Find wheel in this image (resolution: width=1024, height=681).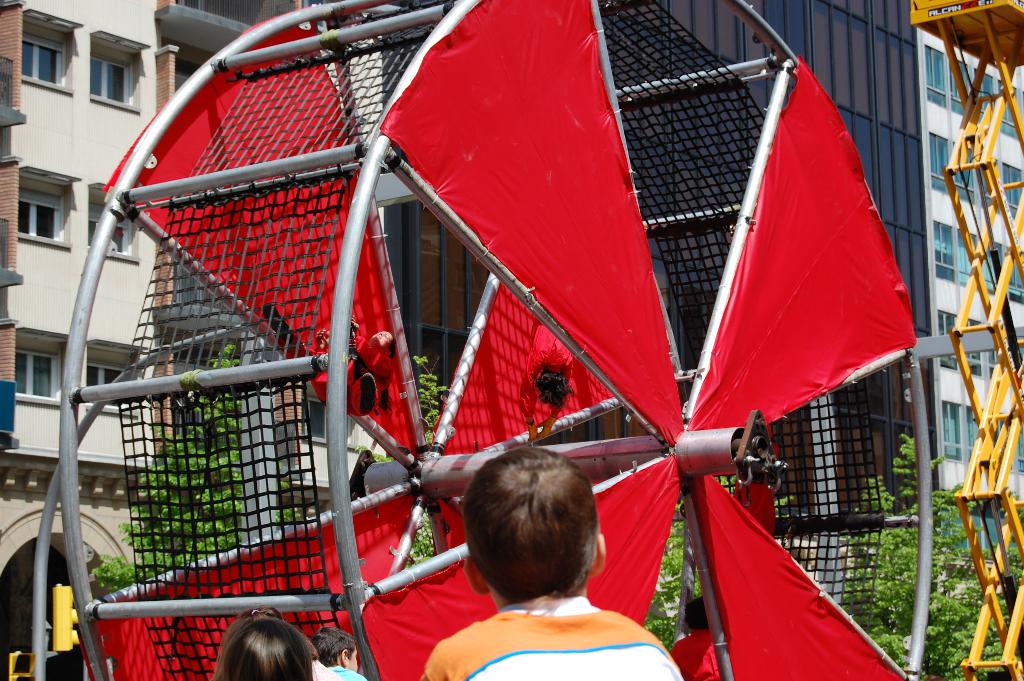
(left=59, top=0, right=934, bottom=680).
